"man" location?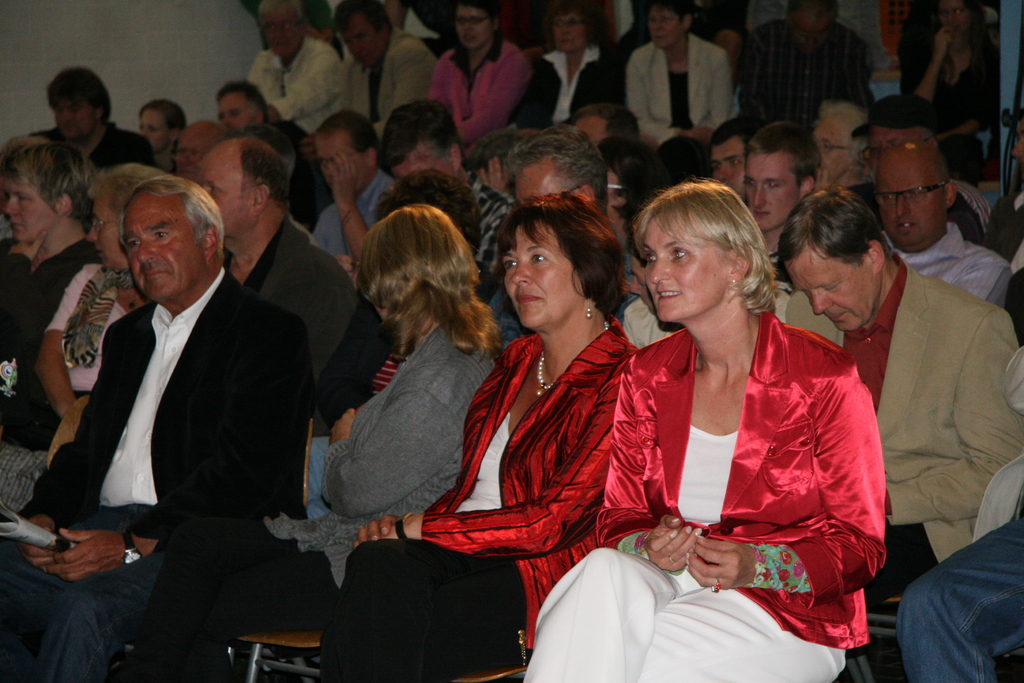
(left=385, top=108, right=518, bottom=279)
